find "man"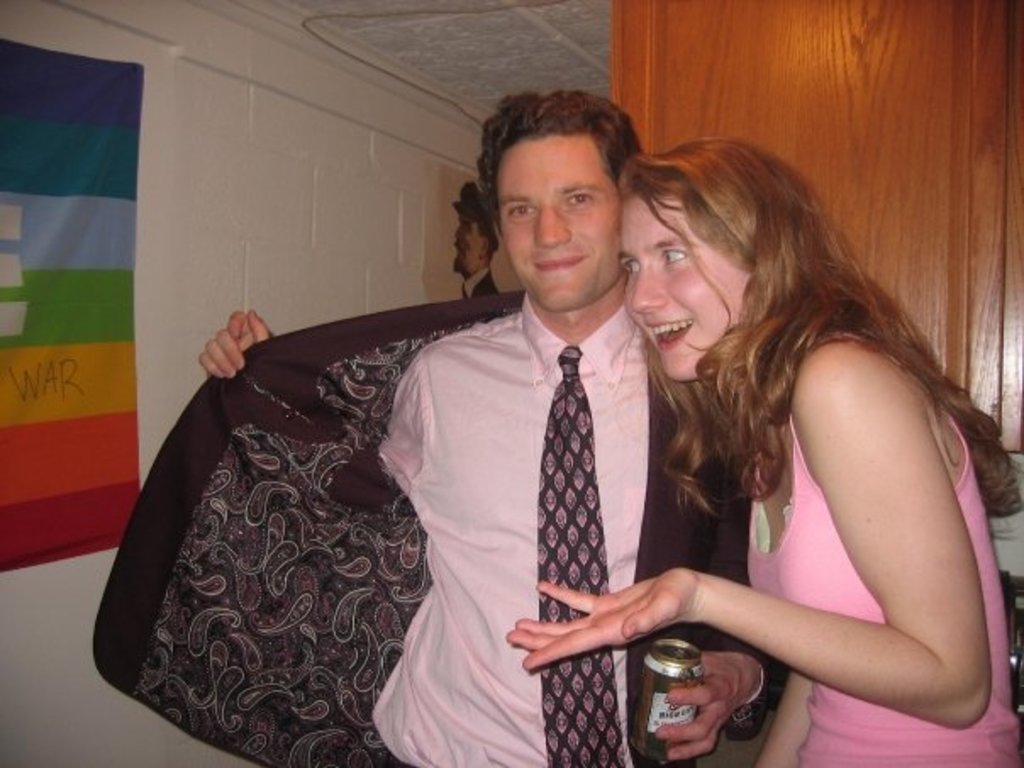
{"left": 448, "top": 180, "right": 497, "bottom": 297}
